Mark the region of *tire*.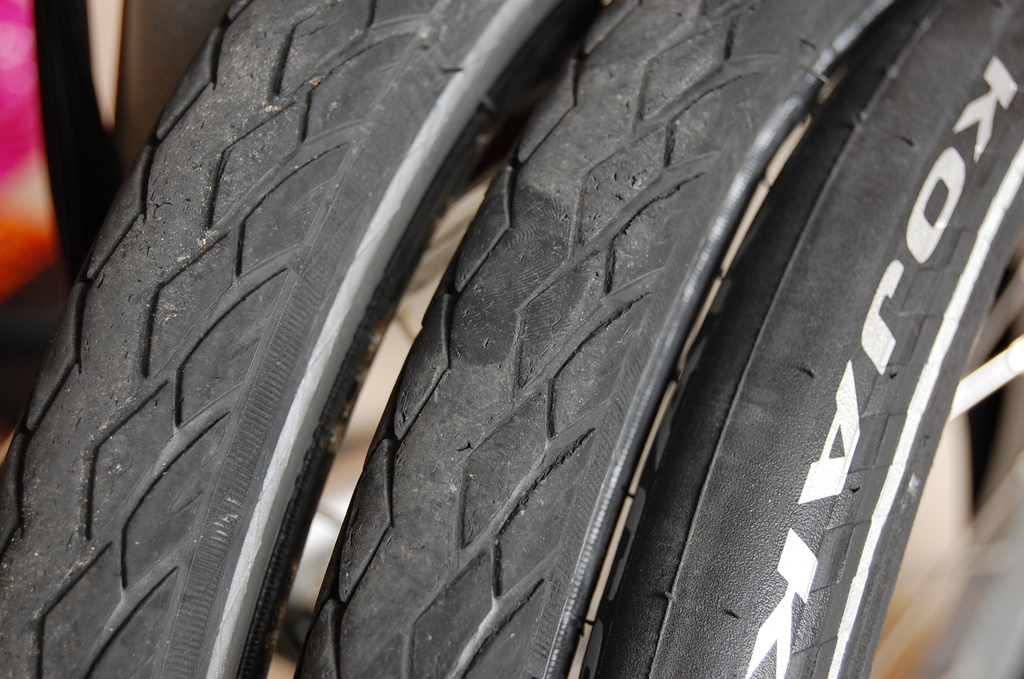
Region: [x1=577, y1=0, x2=1023, y2=678].
